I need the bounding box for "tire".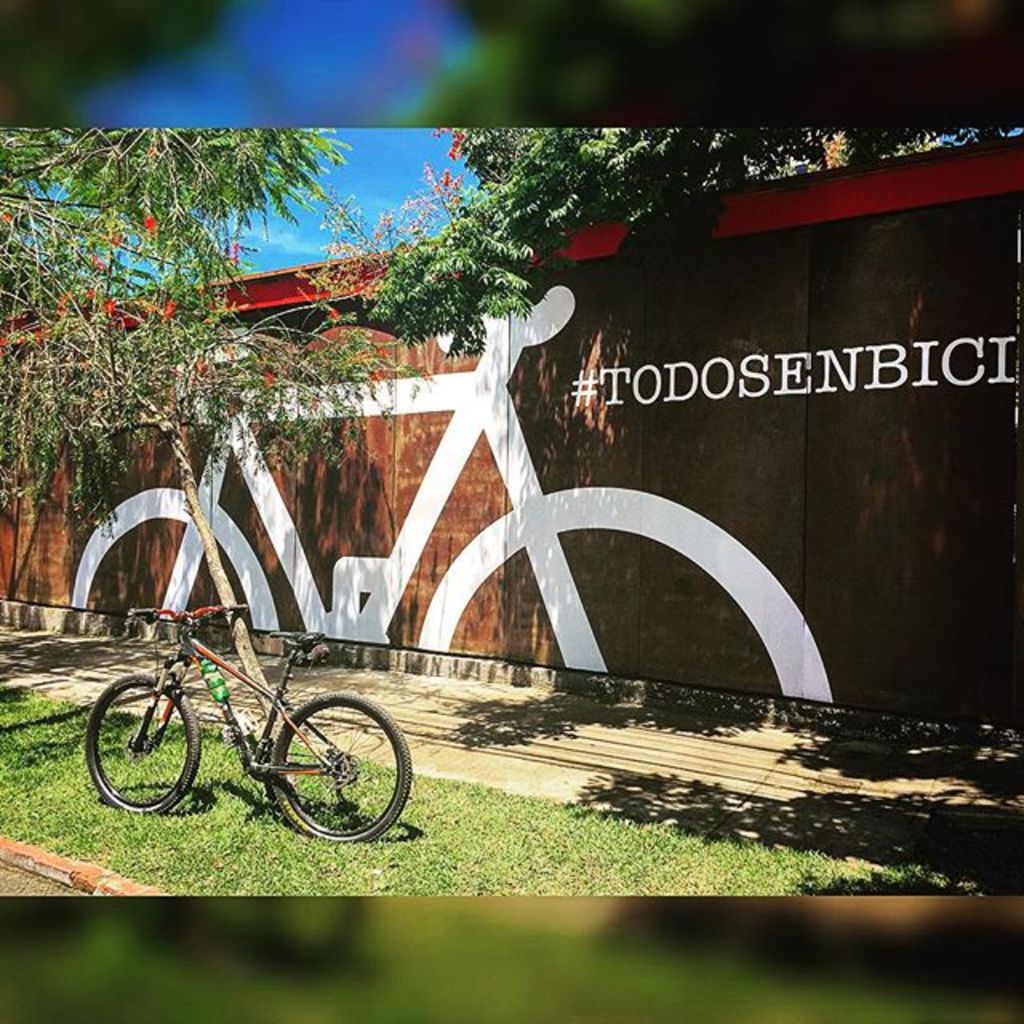
Here it is: detection(256, 678, 405, 850).
